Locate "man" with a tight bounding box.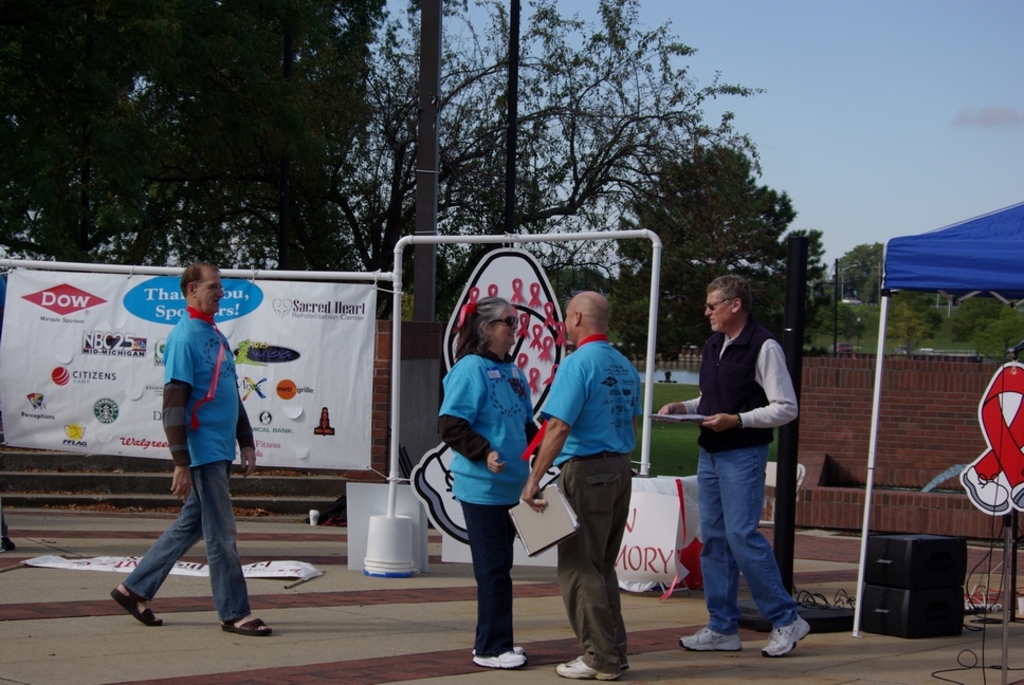
left=500, top=295, right=647, bottom=684.
